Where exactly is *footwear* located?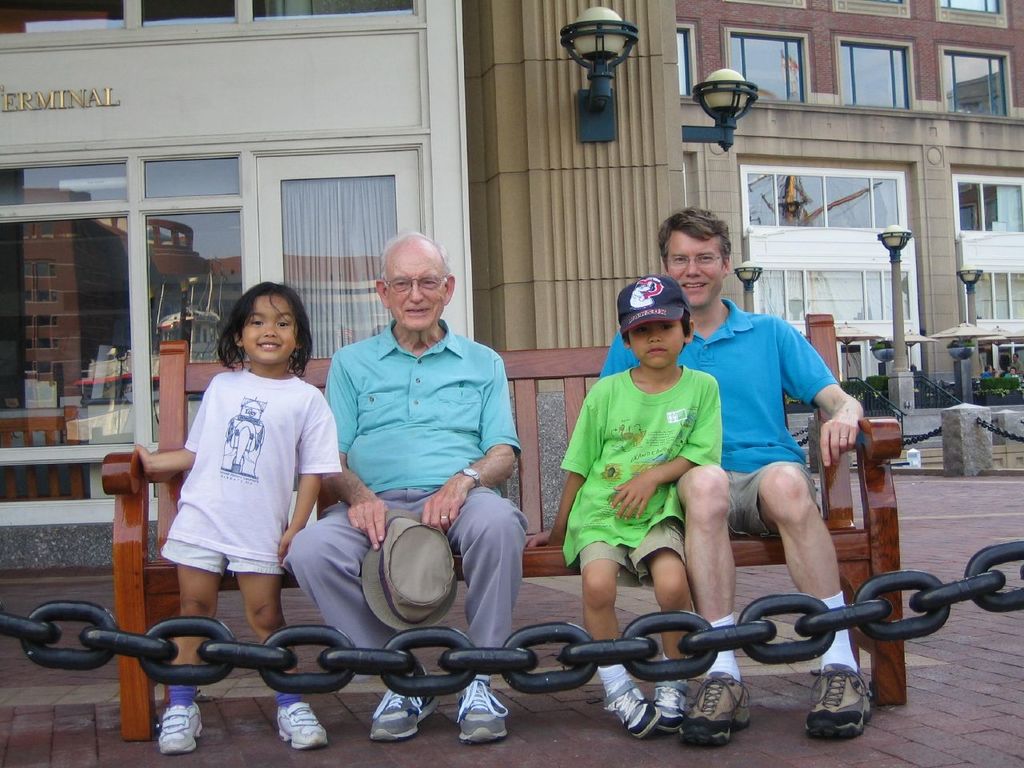
Its bounding box is {"left": 455, "top": 675, "right": 509, "bottom": 745}.
